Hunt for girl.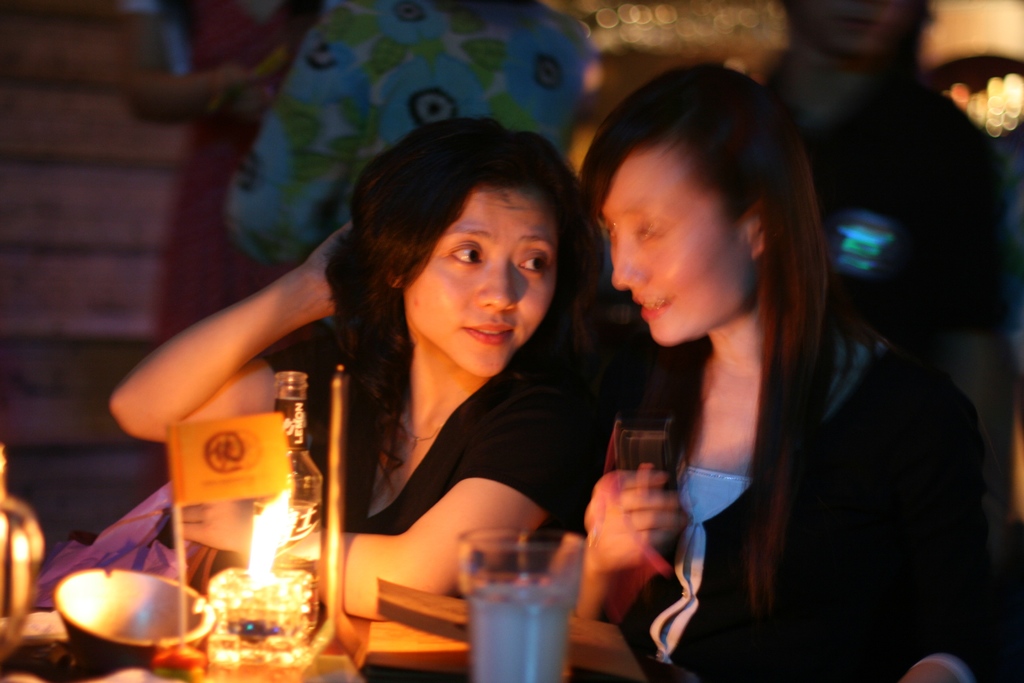
Hunted down at 578,59,1022,682.
